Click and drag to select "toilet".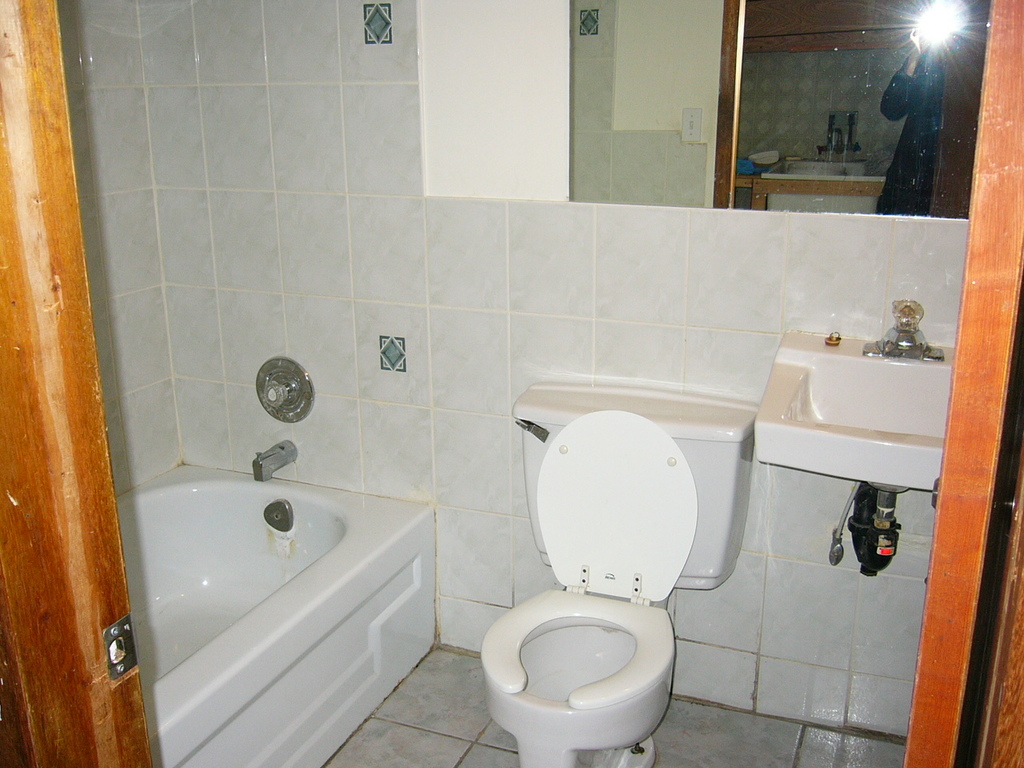
Selection: rect(468, 372, 757, 767).
